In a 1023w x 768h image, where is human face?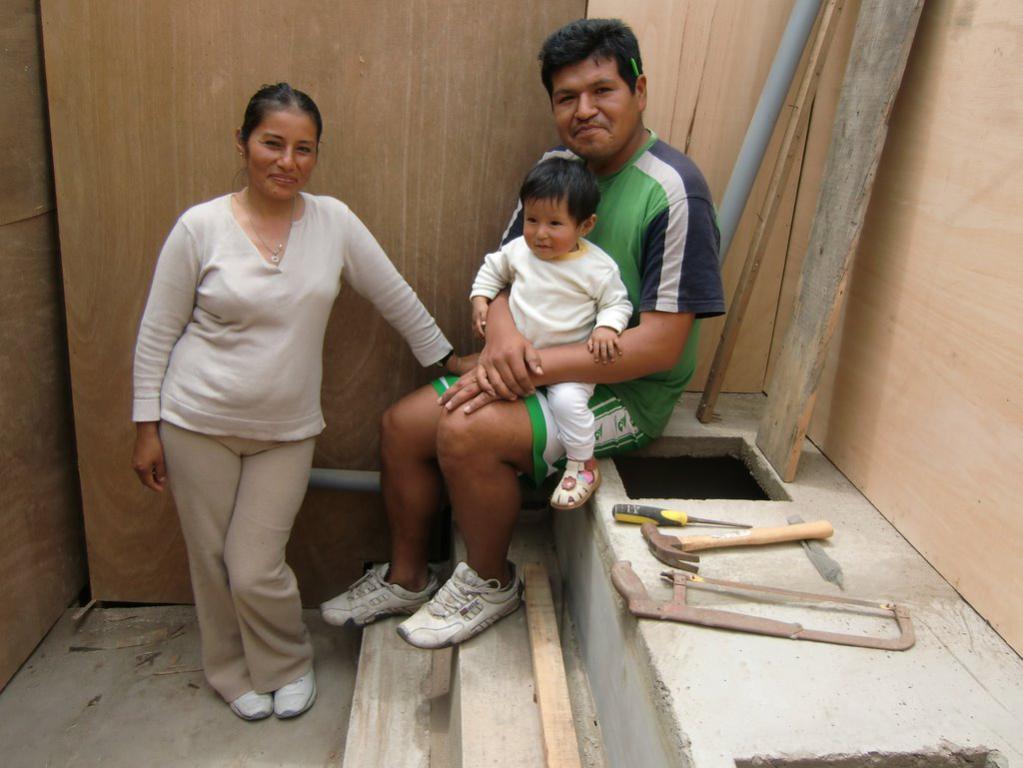
[x1=247, y1=108, x2=322, y2=203].
